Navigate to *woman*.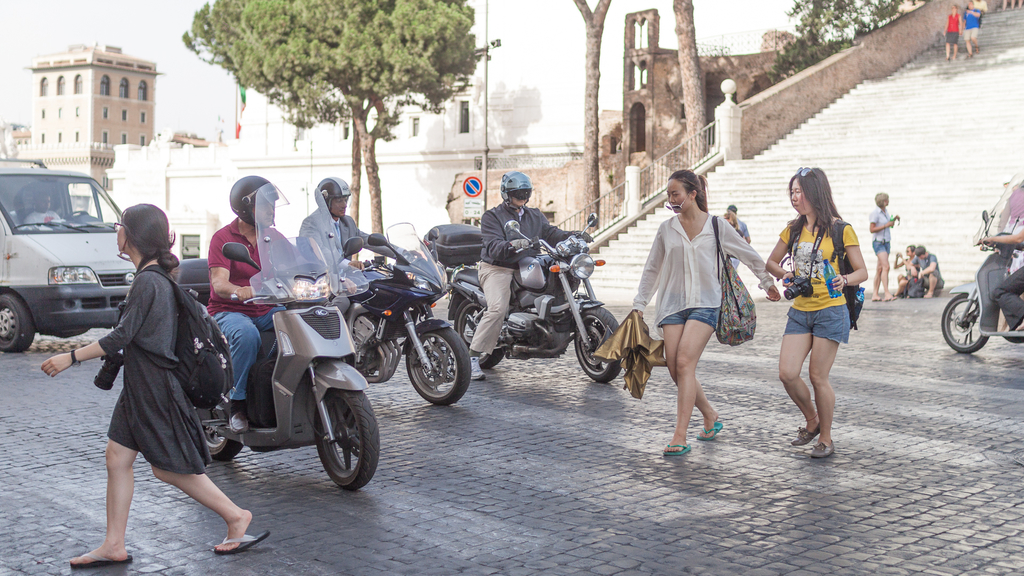
Navigation target: bbox=[948, 4, 959, 58].
